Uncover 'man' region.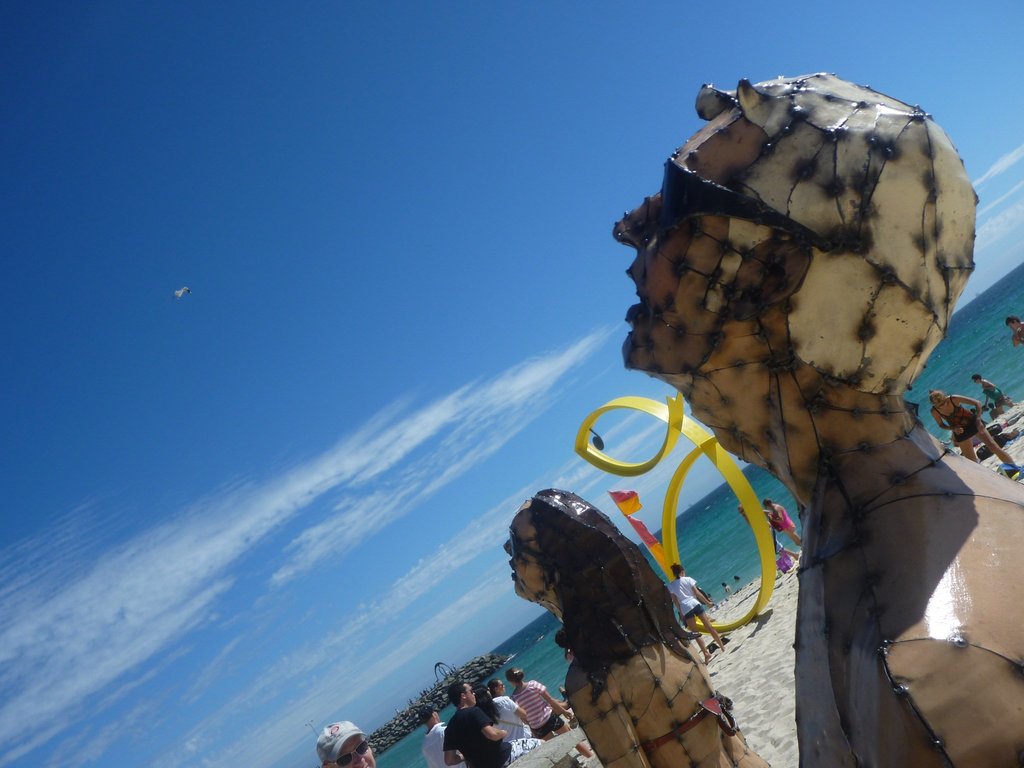
Uncovered: crop(1007, 318, 1023, 347).
